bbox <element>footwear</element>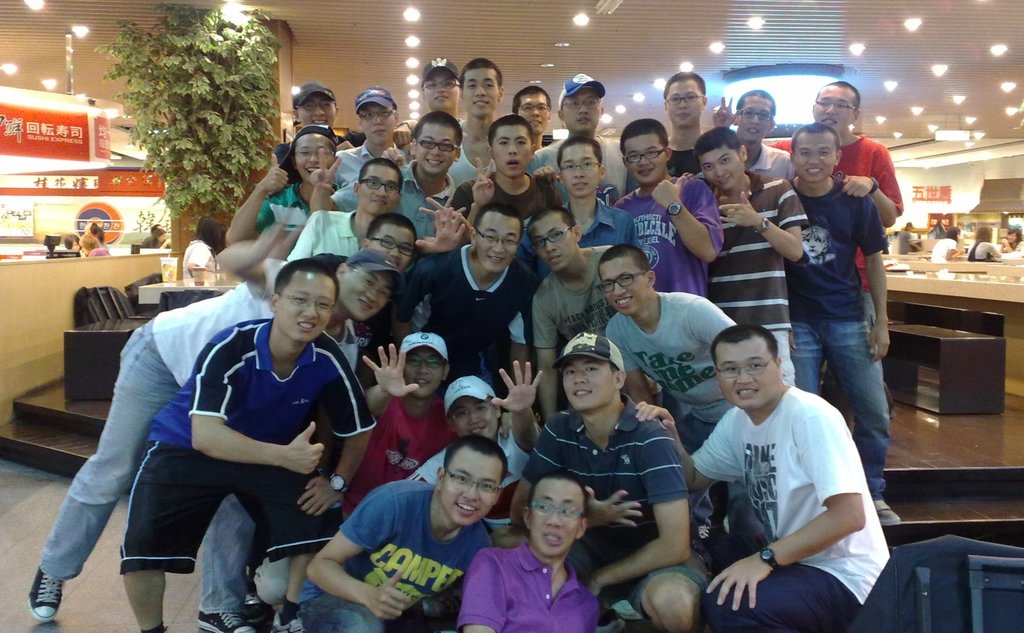
614:599:641:620
